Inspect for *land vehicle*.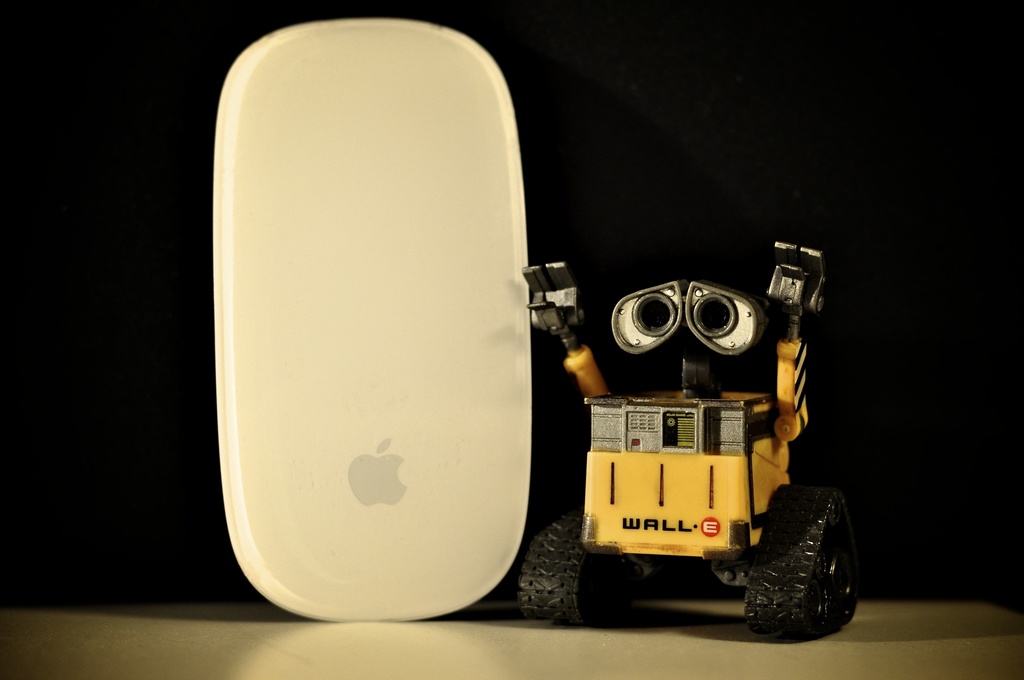
Inspection: bbox=(513, 240, 866, 635).
